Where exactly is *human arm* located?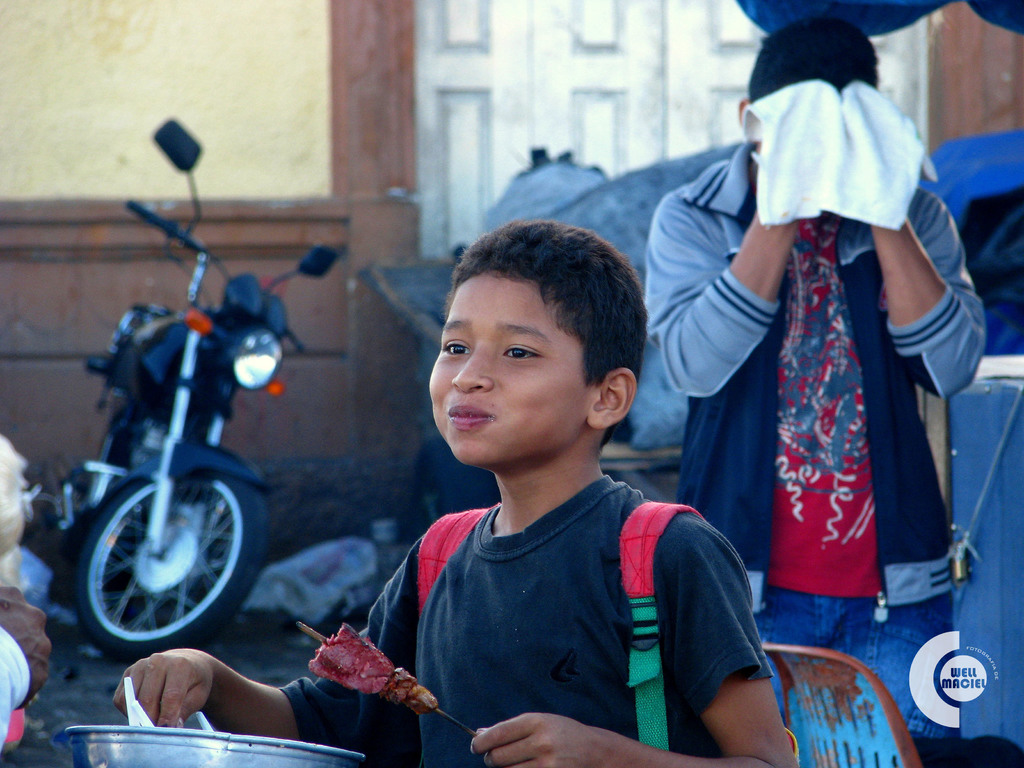
Its bounding box is Rect(645, 145, 798, 400).
